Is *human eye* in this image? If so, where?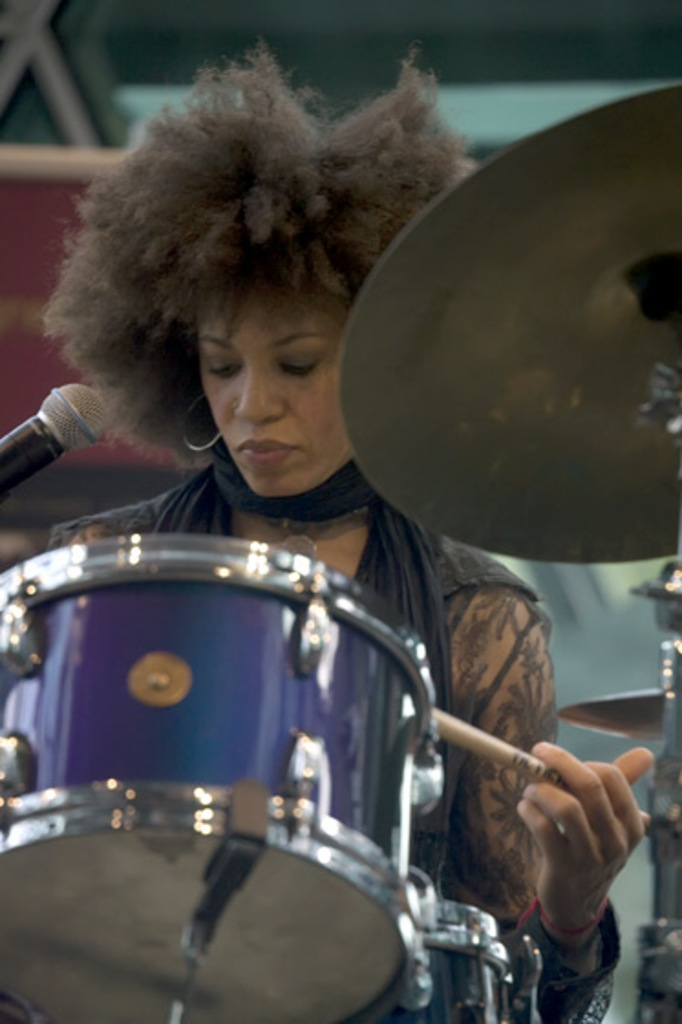
Yes, at (280,349,325,379).
